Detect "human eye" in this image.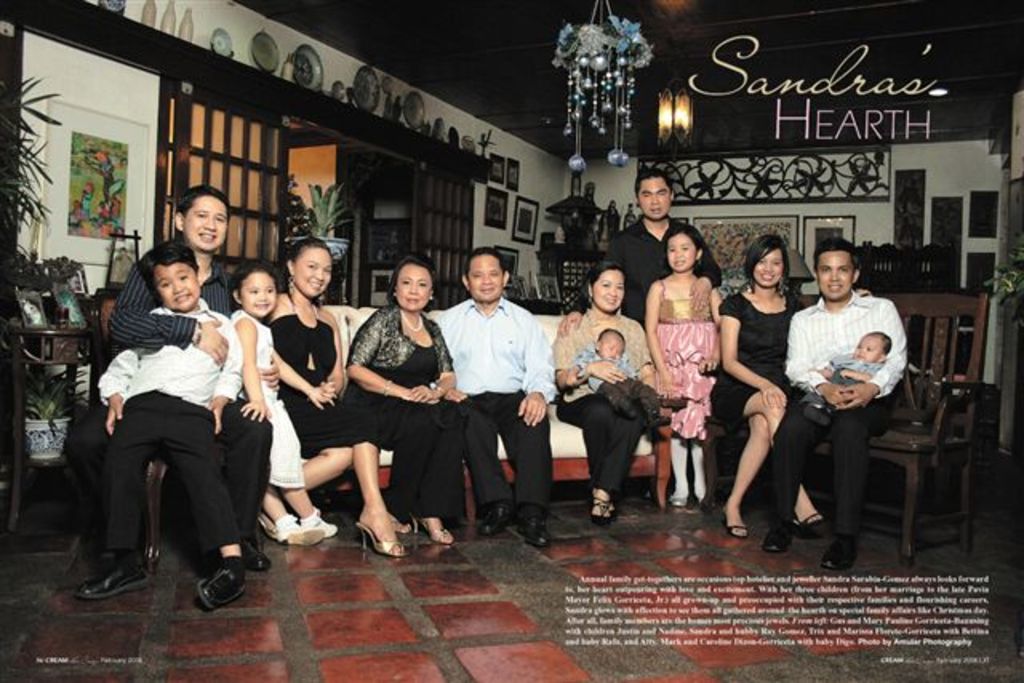
Detection: (490, 272, 499, 277).
